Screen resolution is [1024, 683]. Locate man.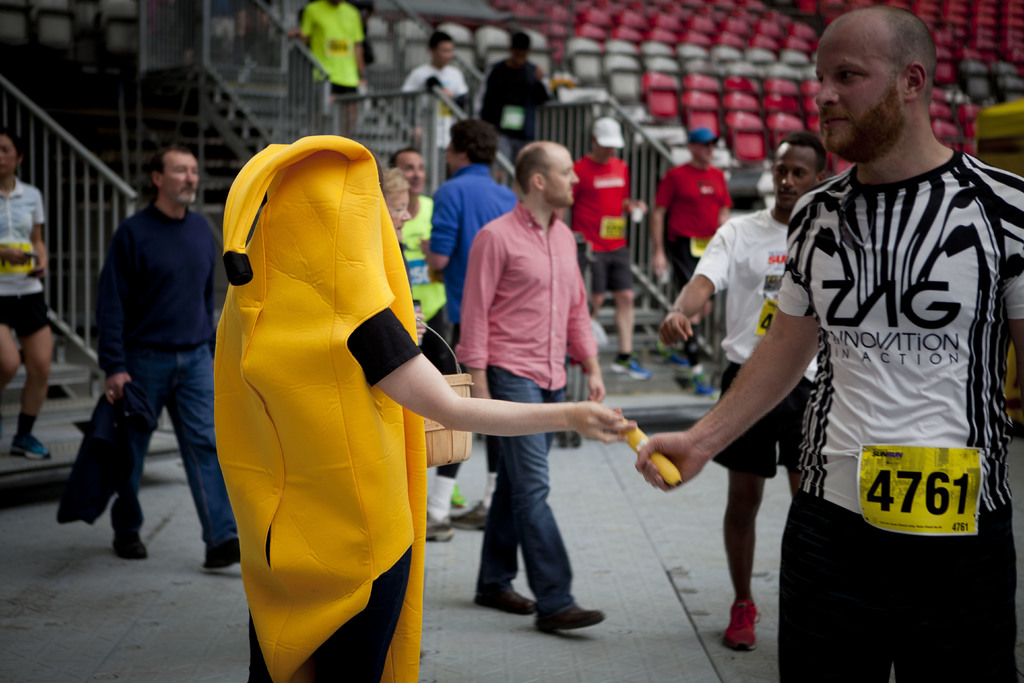
region(404, 29, 469, 152).
